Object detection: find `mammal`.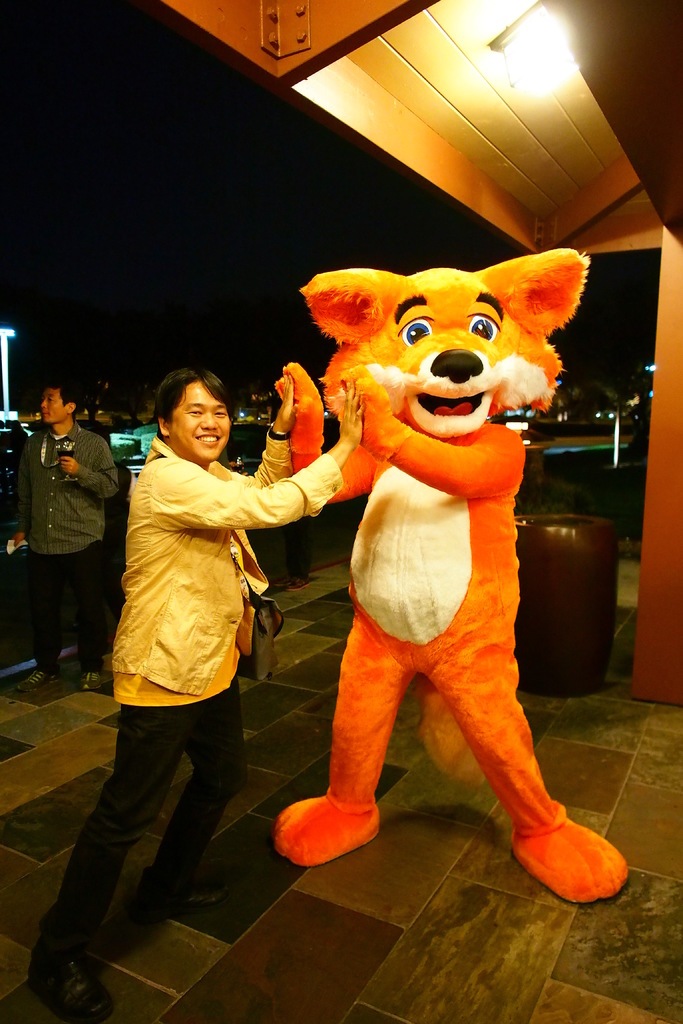
box(246, 228, 598, 883).
